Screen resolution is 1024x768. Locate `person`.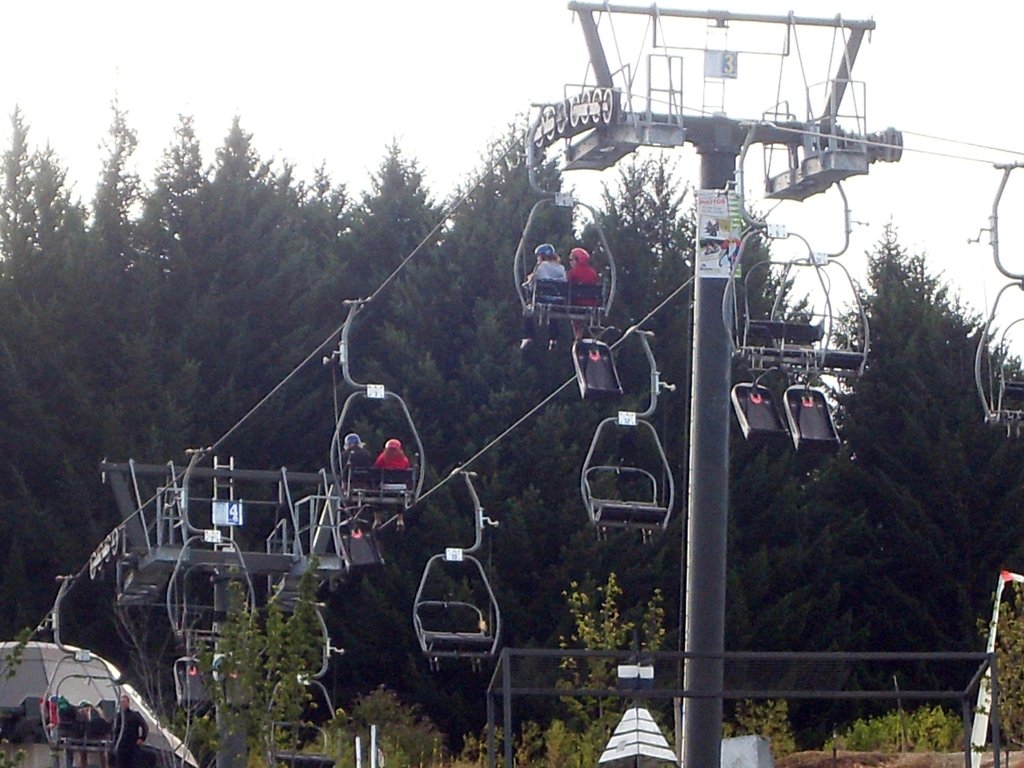
<bbox>564, 248, 605, 361</bbox>.
